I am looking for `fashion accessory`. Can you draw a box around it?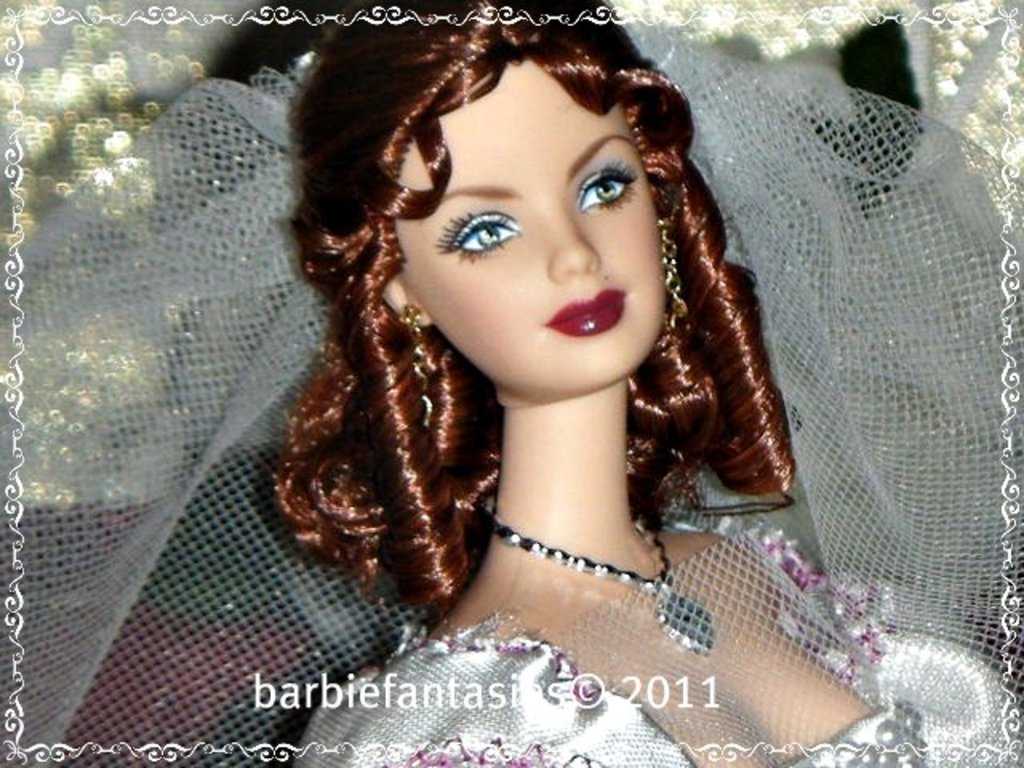
Sure, the bounding box is (494,498,715,646).
